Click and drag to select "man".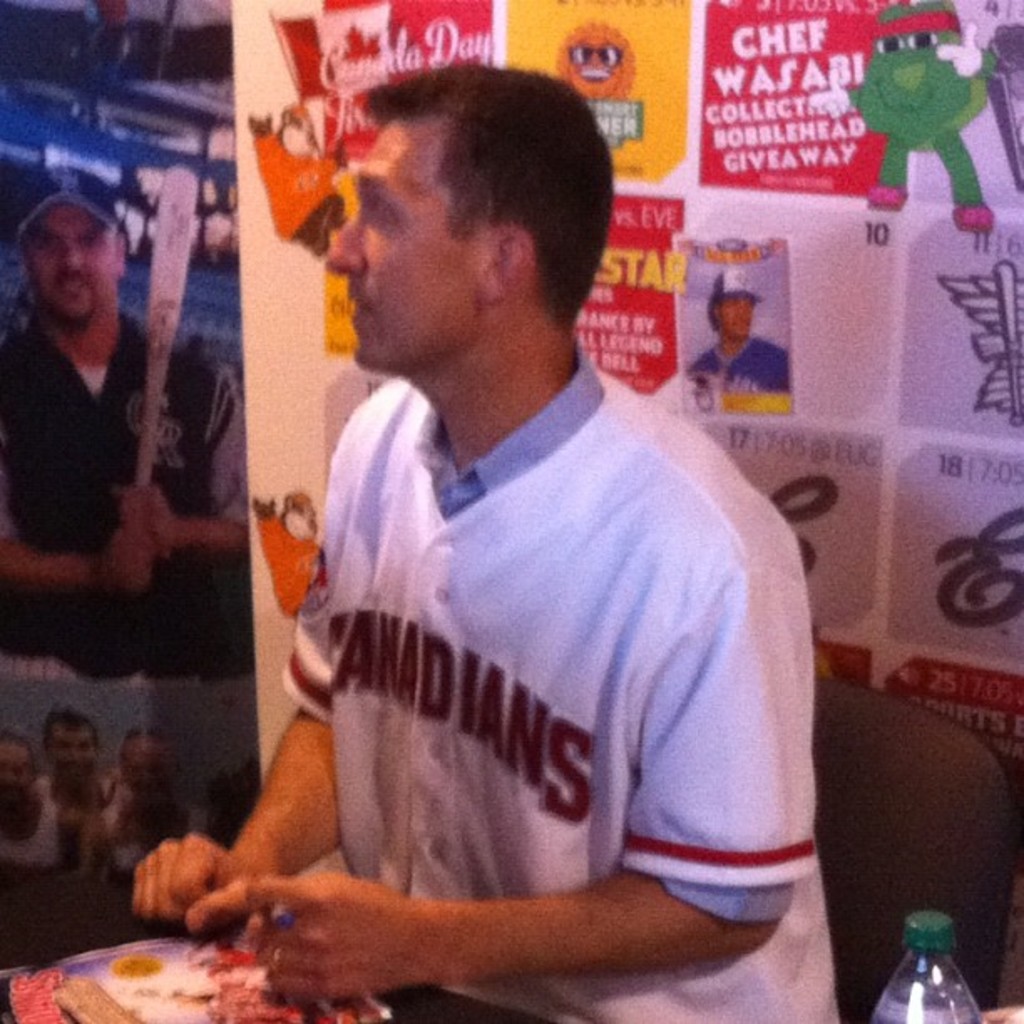
Selection: {"left": 224, "top": 67, "right": 838, "bottom": 1021}.
